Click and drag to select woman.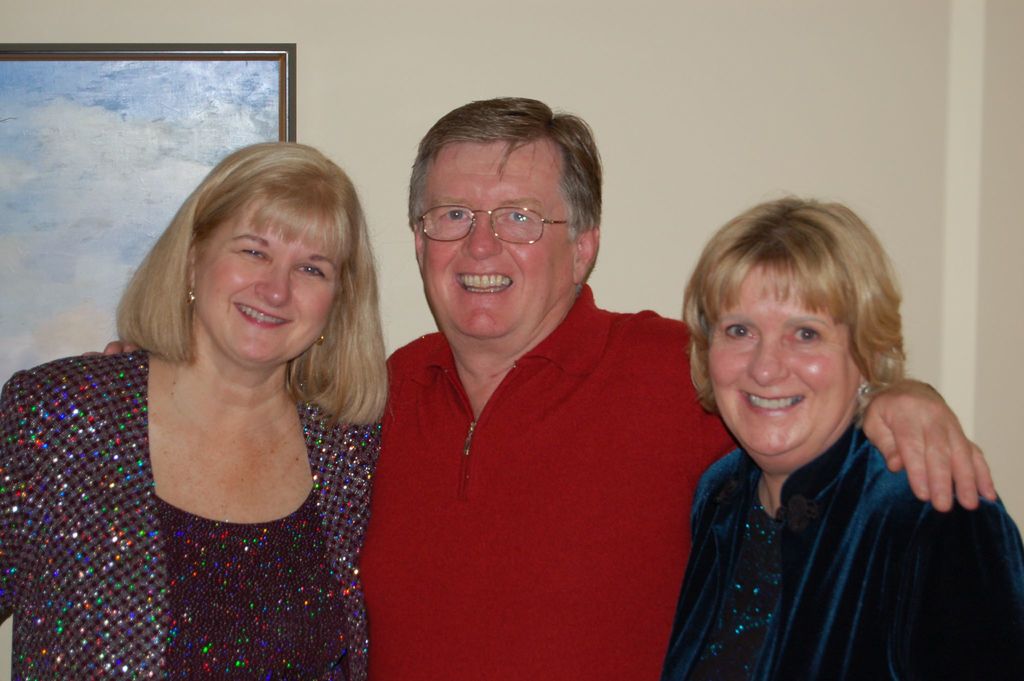
Selection: x1=25, y1=120, x2=416, y2=680.
